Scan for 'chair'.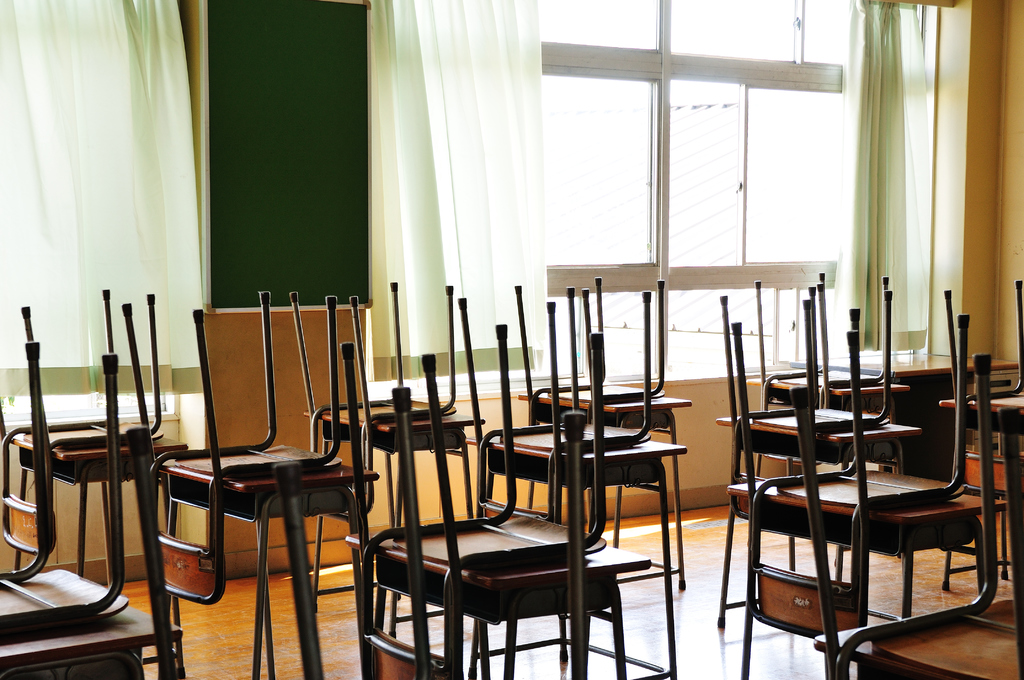
Scan result: select_region(369, 412, 607, 679).
